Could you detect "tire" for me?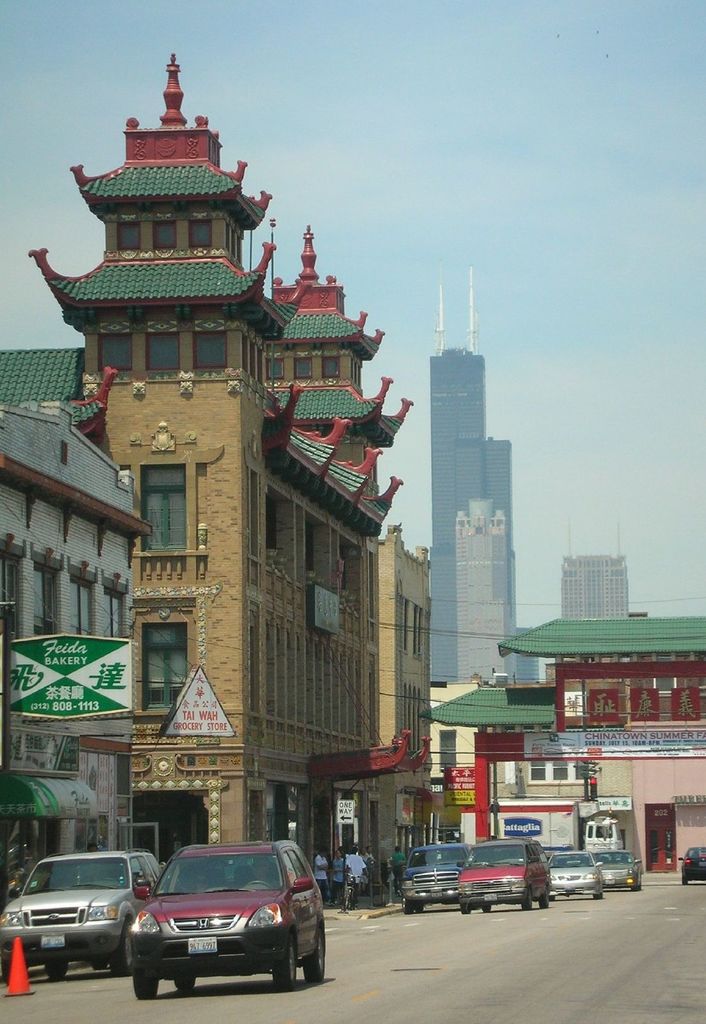
Detection result: x1=587 y1=892 x2=599 y2=900.
